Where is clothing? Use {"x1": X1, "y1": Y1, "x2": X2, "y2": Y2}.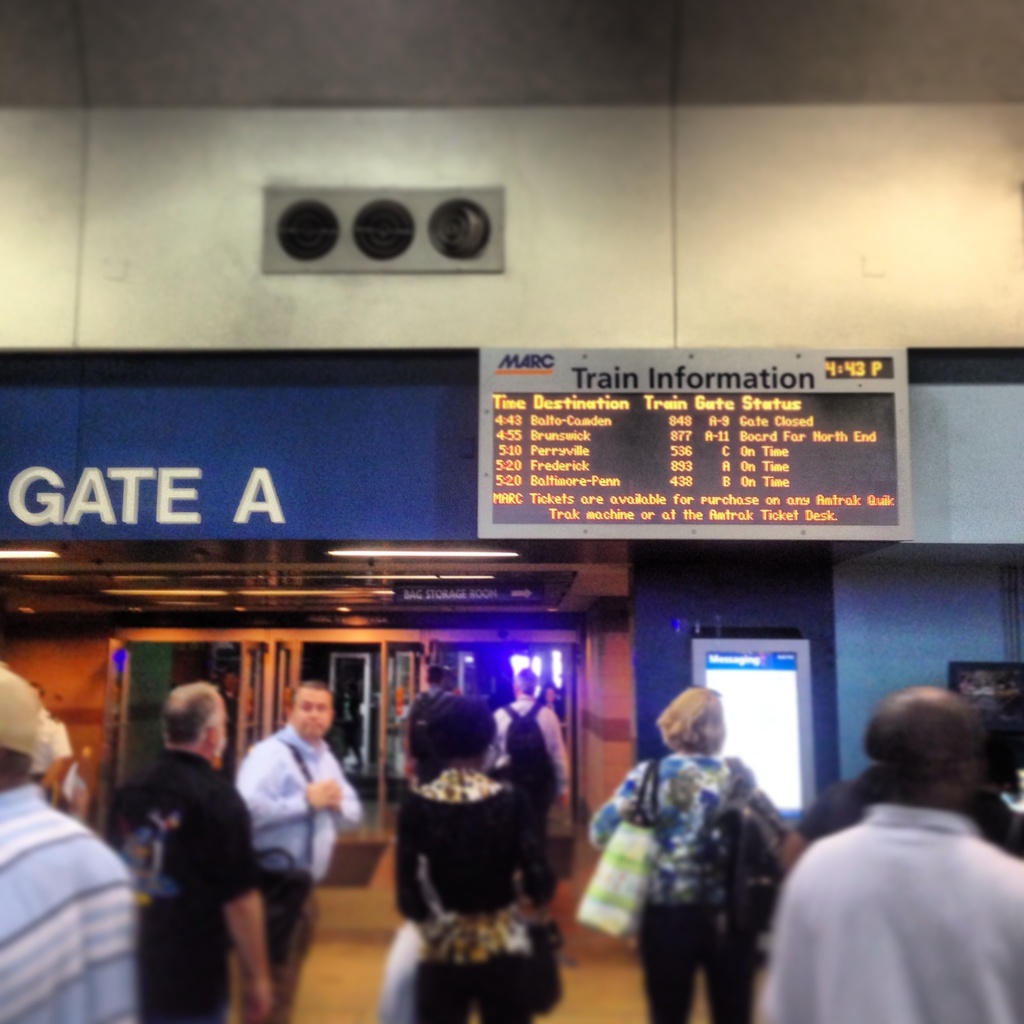
{"x1": 590, "y1": 744, "x2": 784, "y2": 1023}.
